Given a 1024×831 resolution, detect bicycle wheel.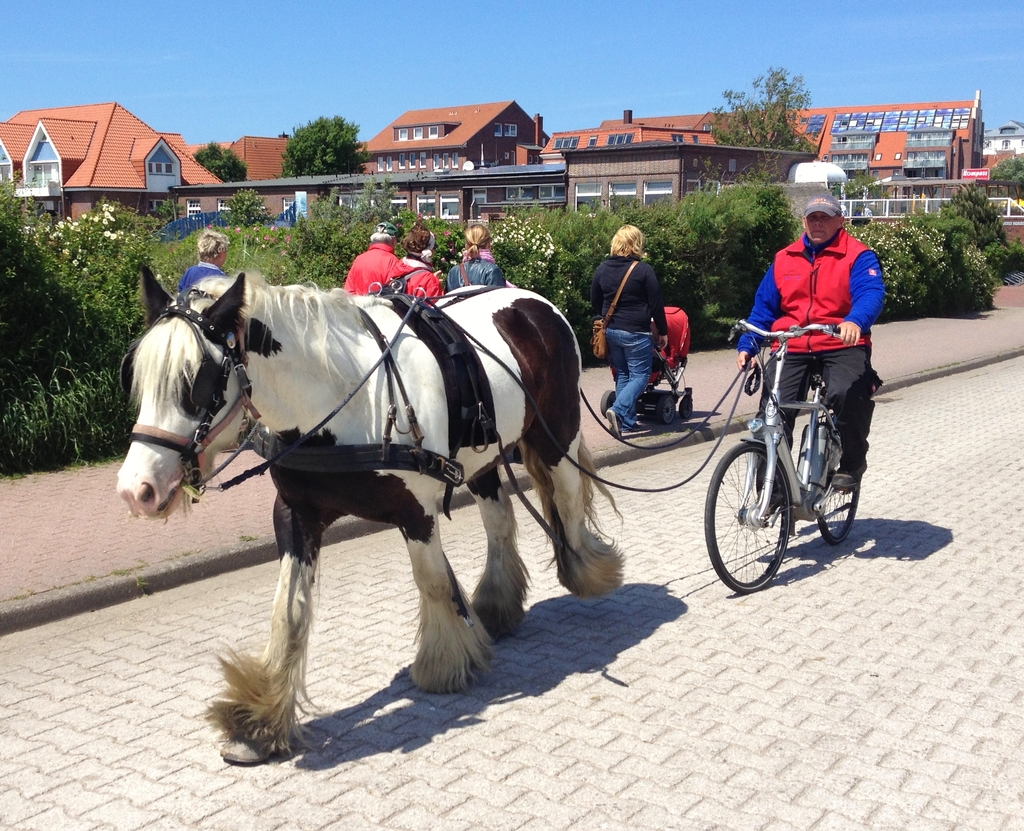
box=[813, 421, 861, 552].
